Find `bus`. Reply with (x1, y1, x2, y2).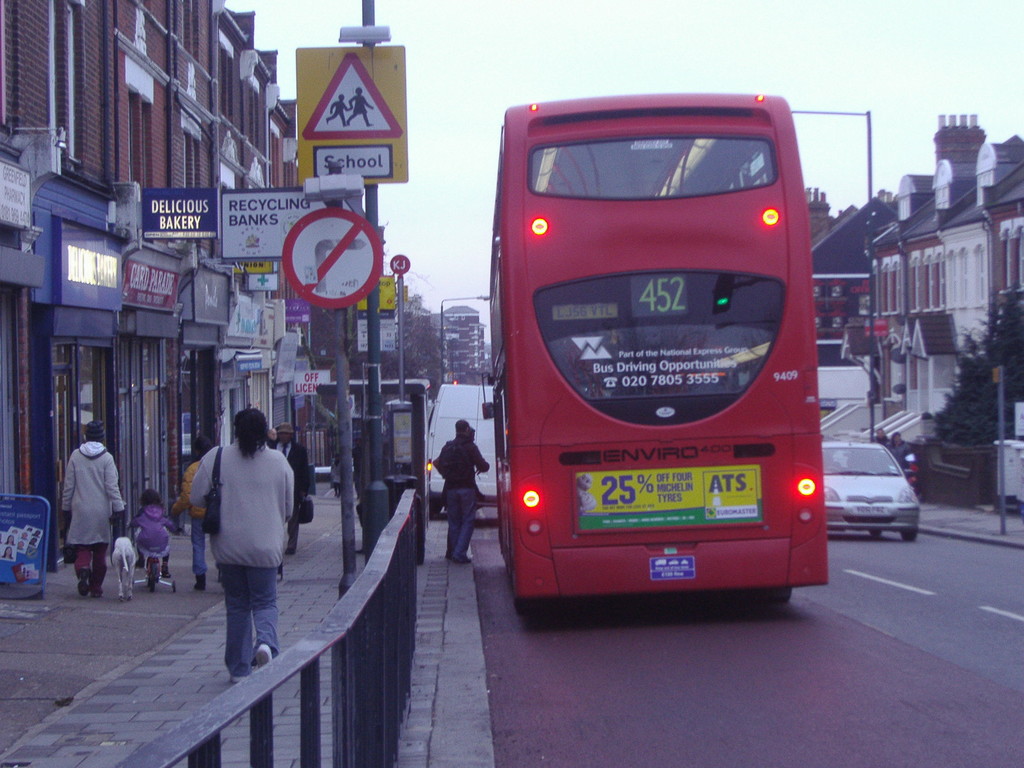
(480, 90, 831, 612).
